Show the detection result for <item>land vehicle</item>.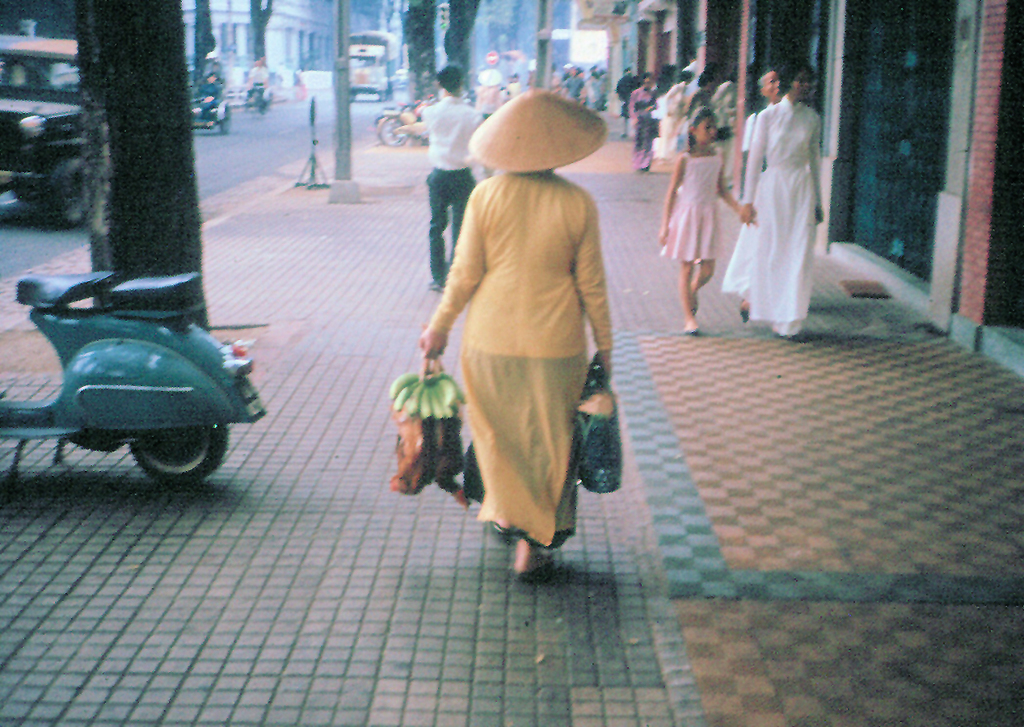
detection(394, 65, 409, 83).
